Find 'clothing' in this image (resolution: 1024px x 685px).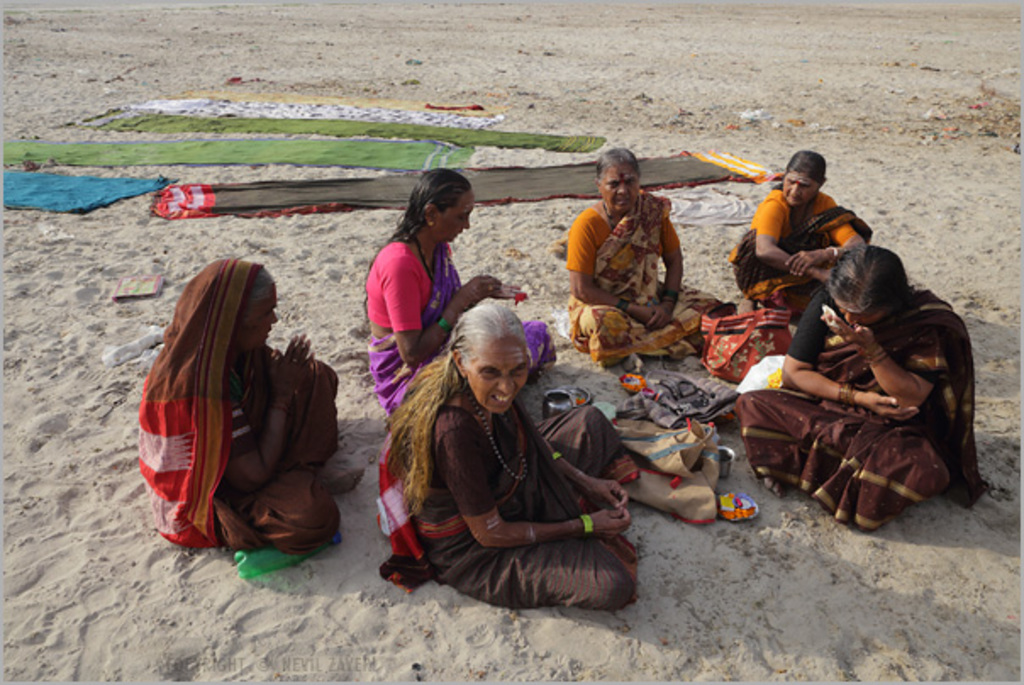
{"x1": 536, "y1": 198, "x2": 700, "y2": 336}.
